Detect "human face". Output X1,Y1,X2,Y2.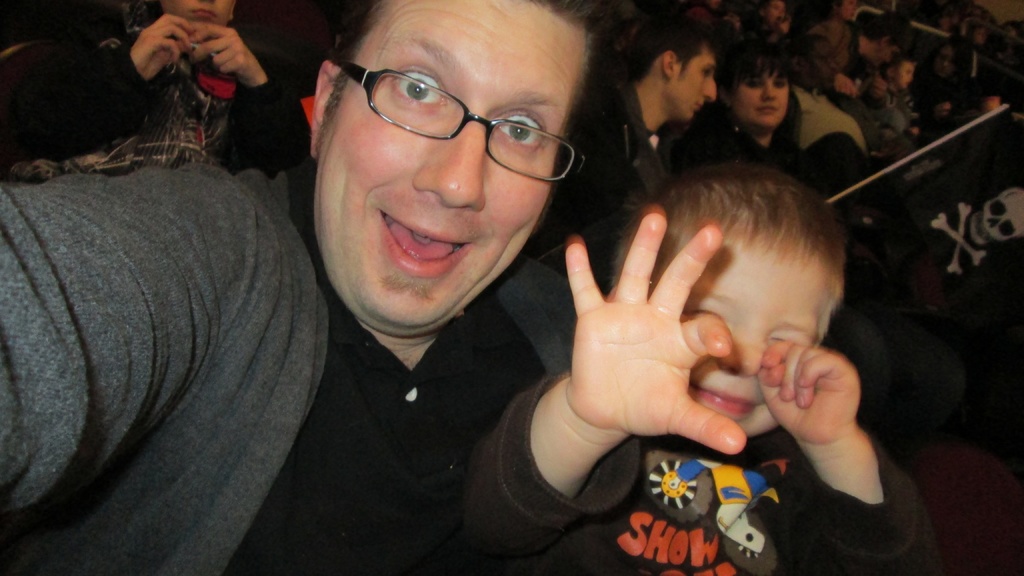
733,61,788,129.
